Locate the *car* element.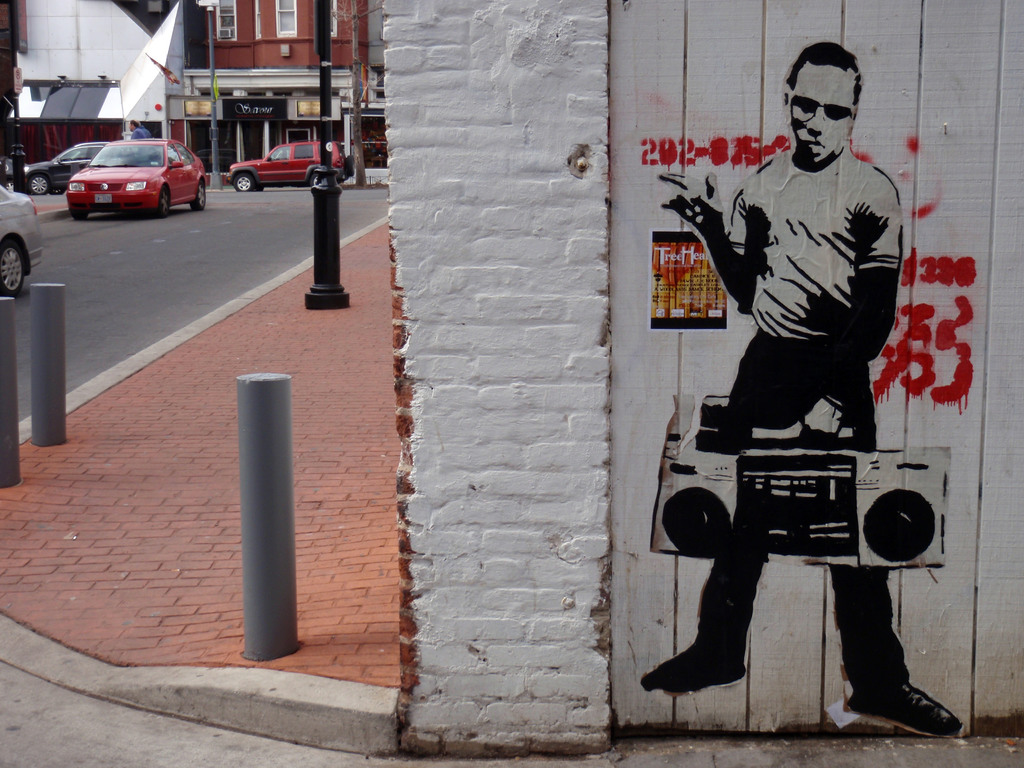
Element bbox: (0,181,44,298).
